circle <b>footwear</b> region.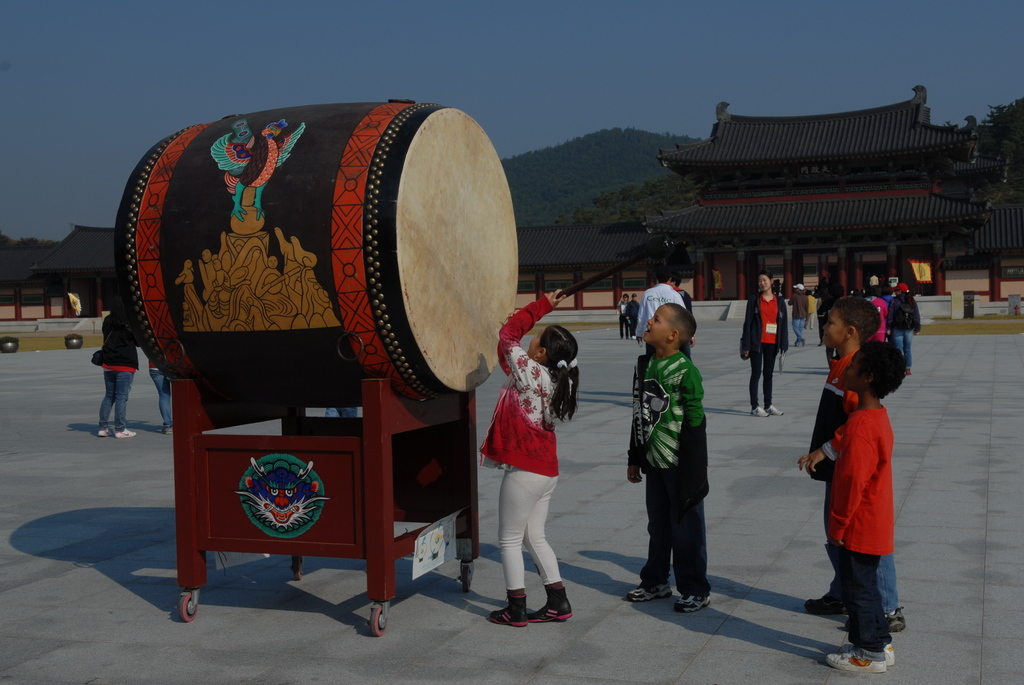
Region: locate(630, 578, 676, 604).
